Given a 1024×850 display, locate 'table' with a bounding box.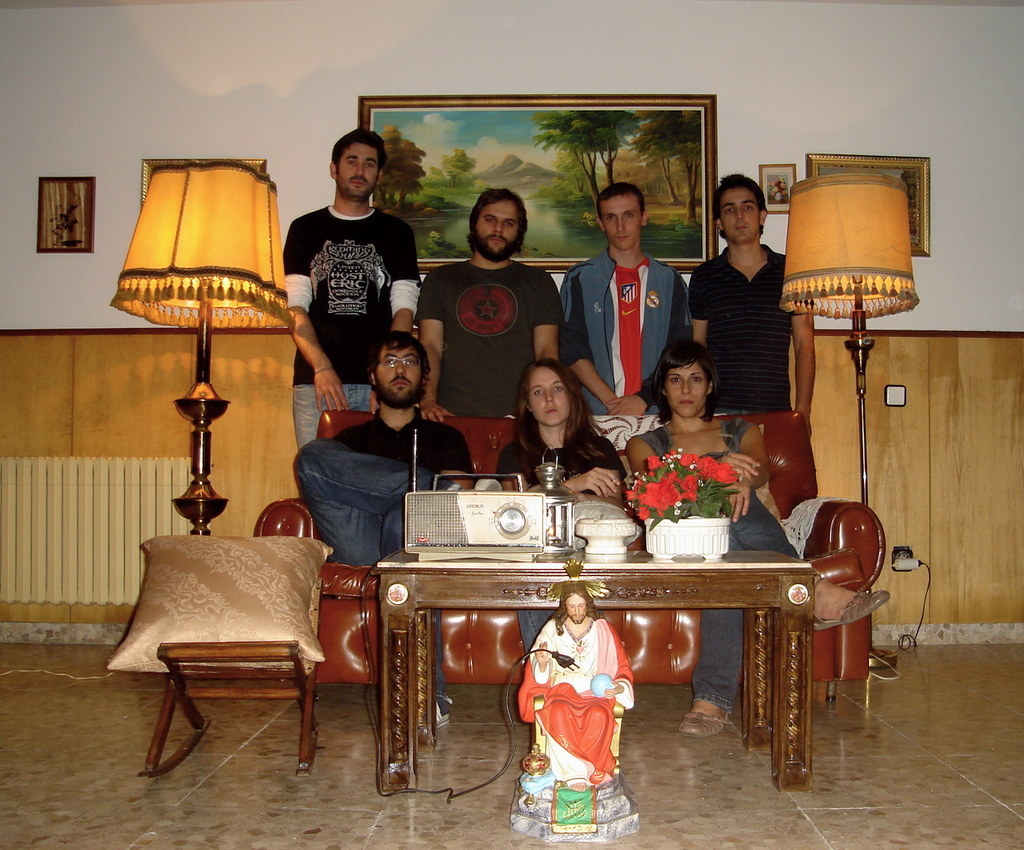
Located: 340:515:832:800.
